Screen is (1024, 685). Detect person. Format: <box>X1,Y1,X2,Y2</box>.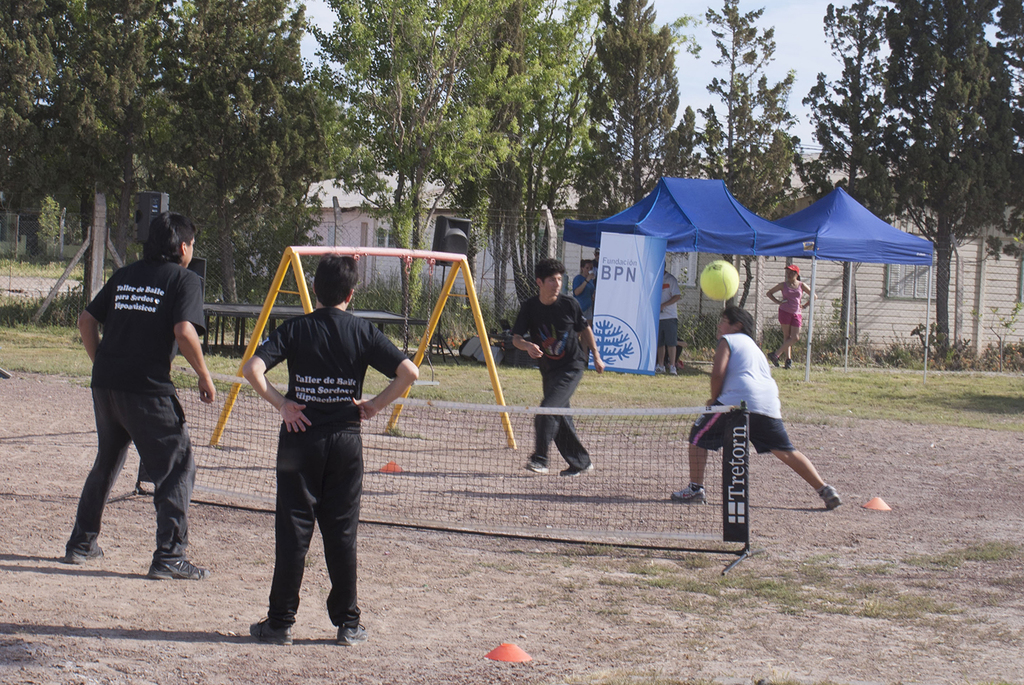
<box>766,265,821,366</box>.
